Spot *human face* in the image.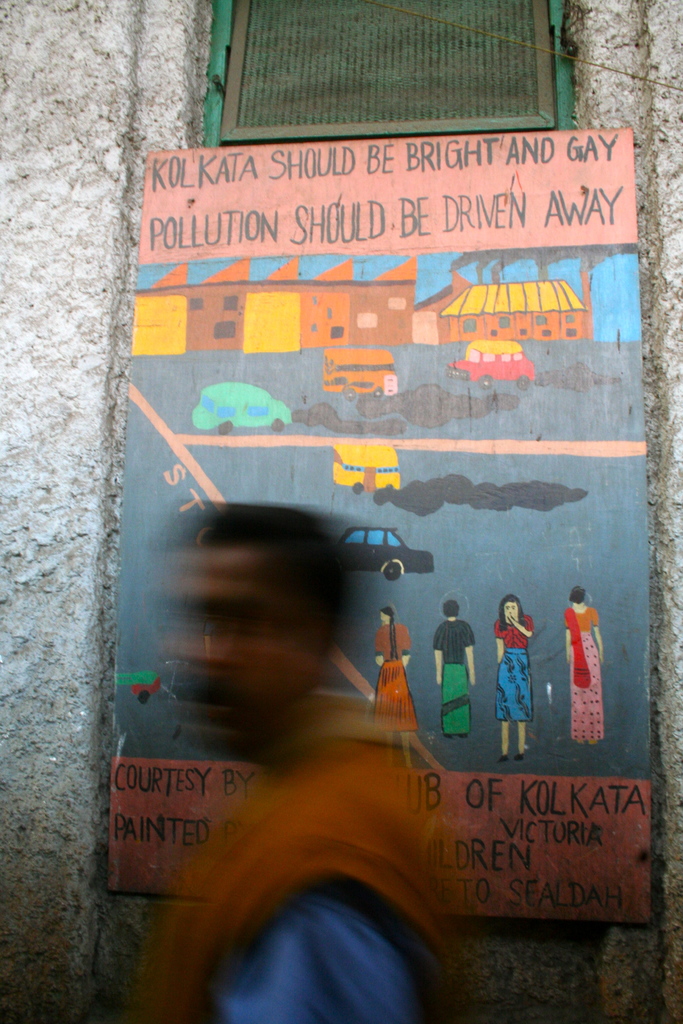
*human face* found at BBox(167, 543, 313, 749).
